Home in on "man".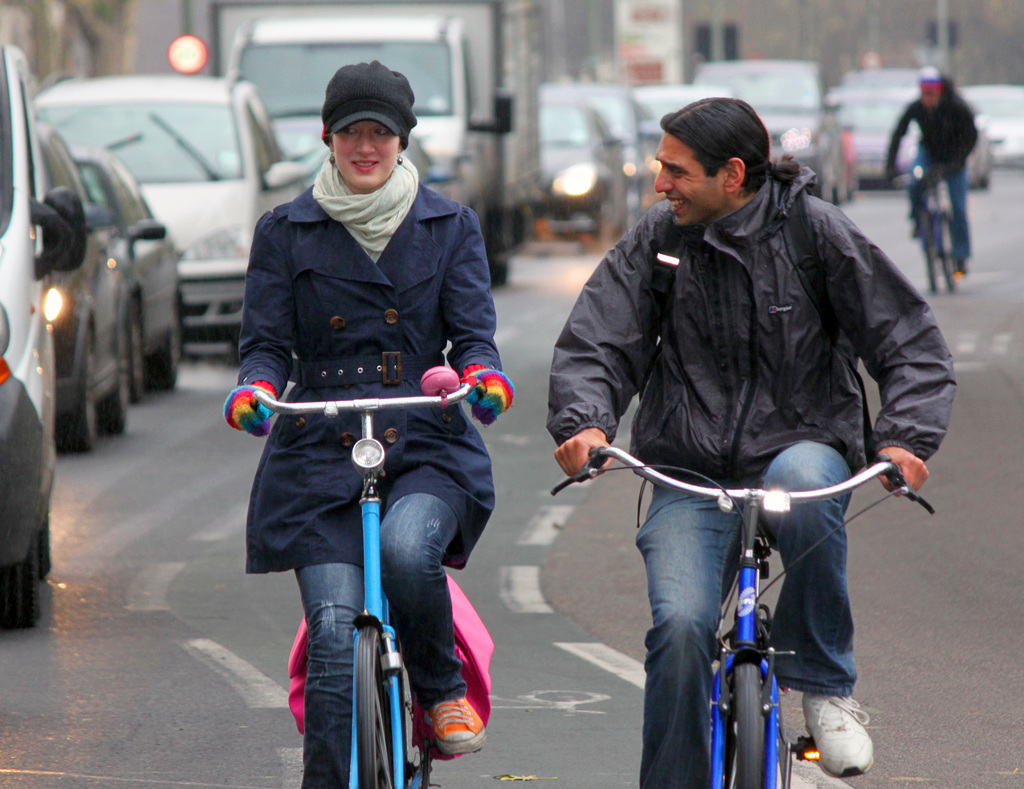
Homed in at bbox(542, 91, 945, 763).
